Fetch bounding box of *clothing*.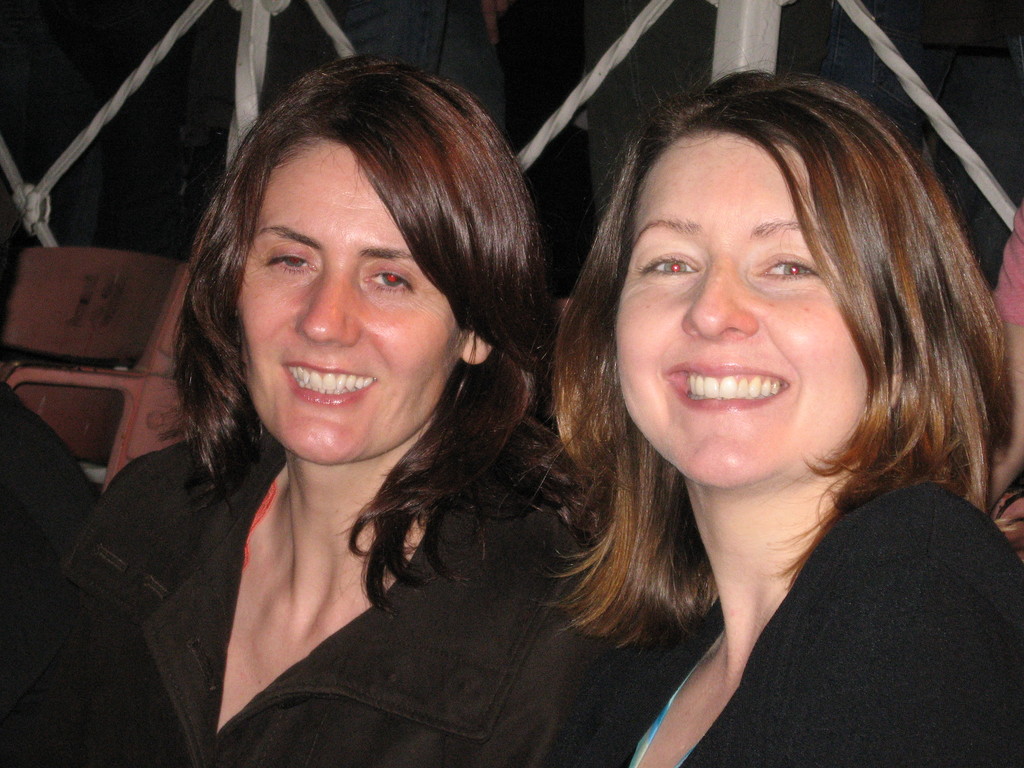
Bbox: x1=65 y1=339 x2=604 y2=760.
